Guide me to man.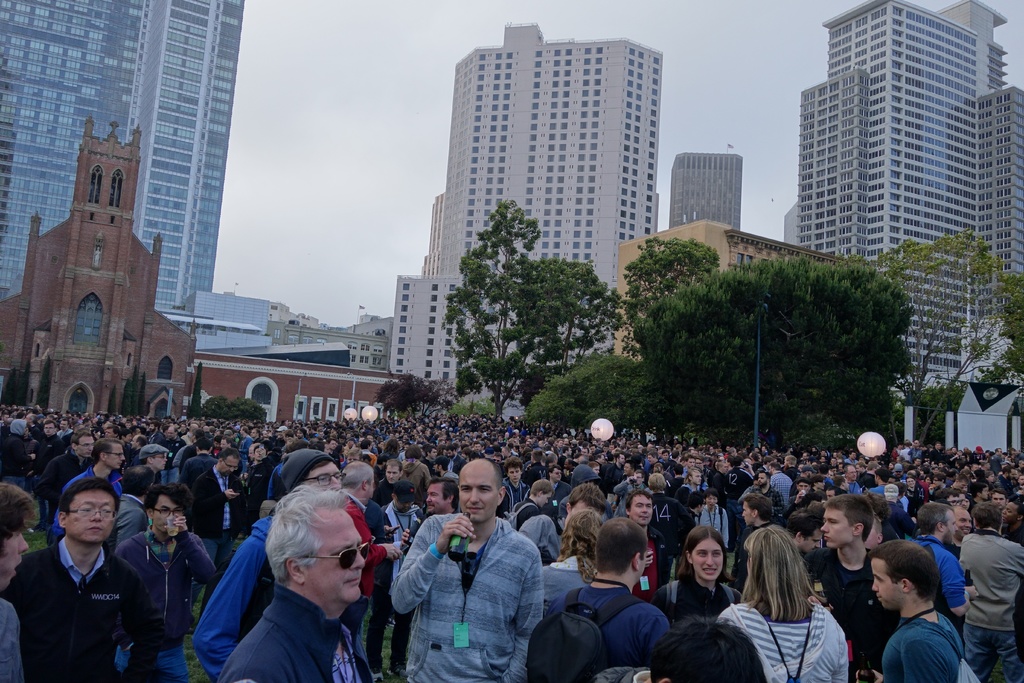
Guidance: {"x1": 931, "y1": 441, "x2": 940, "y2": 457}.
